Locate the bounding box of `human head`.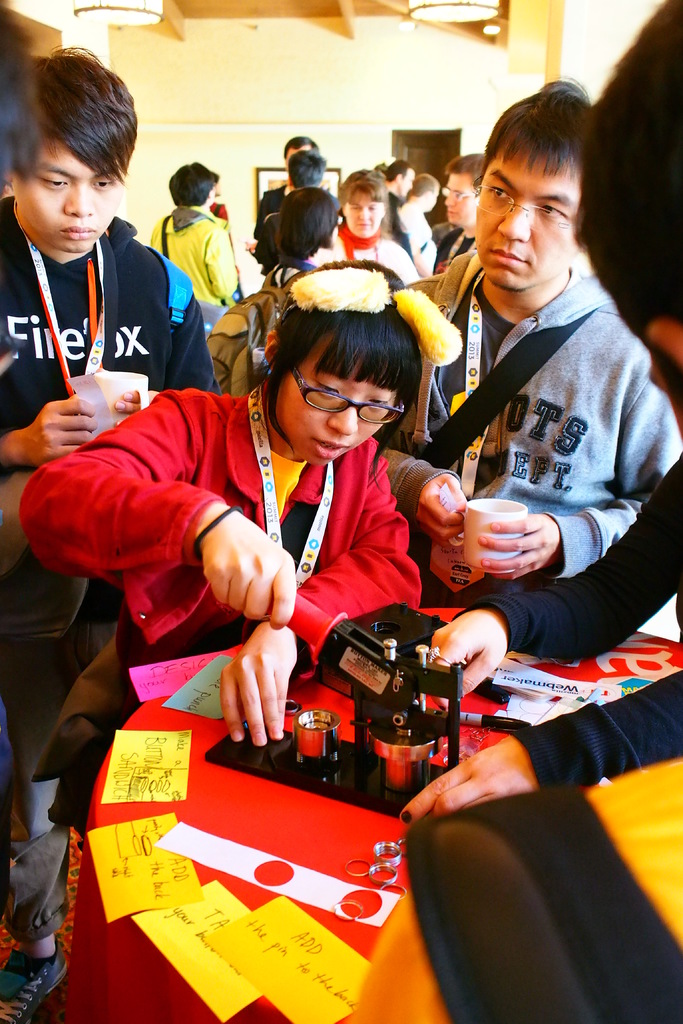
Bounding box: left=168, top=160, right=219, bottom=211.
